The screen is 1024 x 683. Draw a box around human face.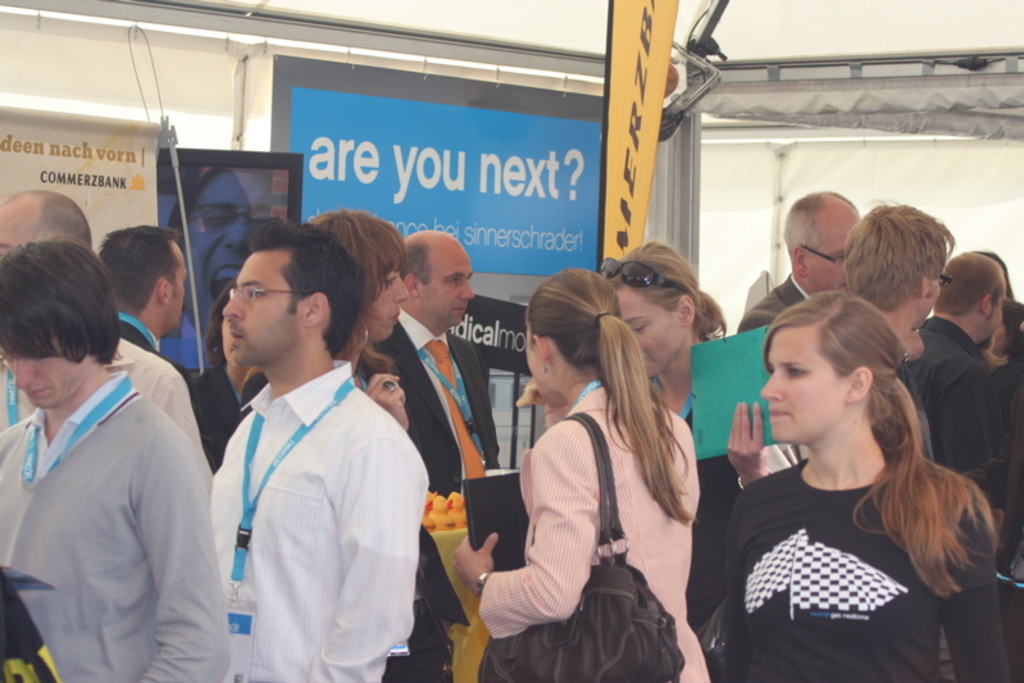
Rect(620, 290, 679, 375).
